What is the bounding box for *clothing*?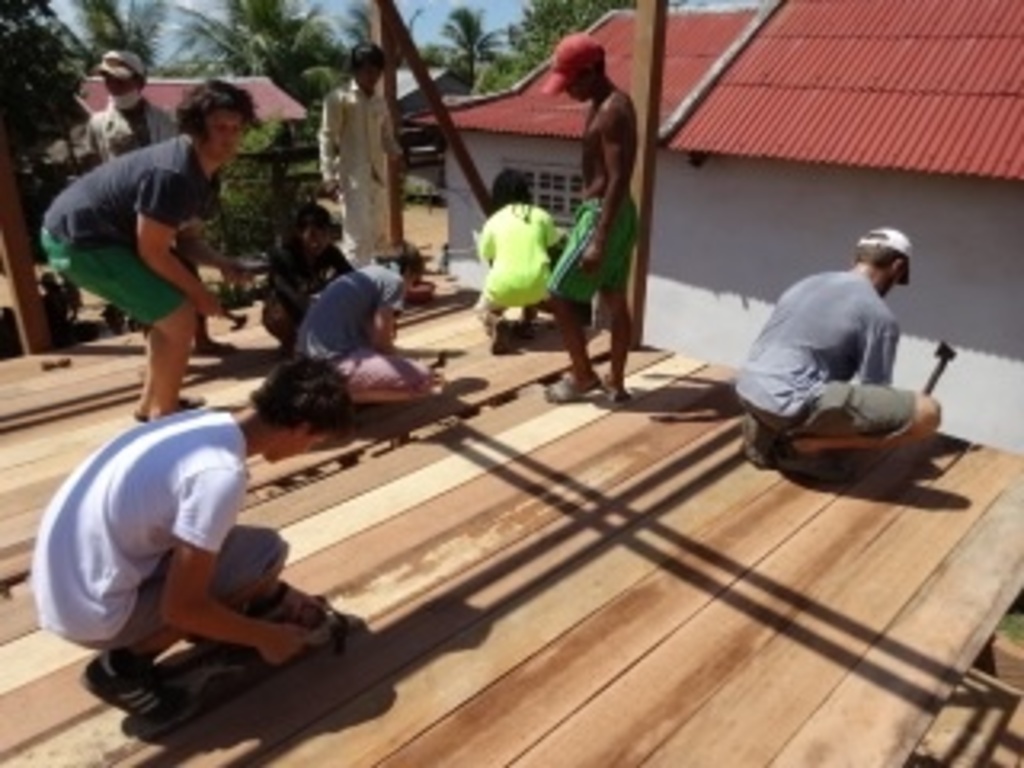
detection(291, 253, 438, 400).
